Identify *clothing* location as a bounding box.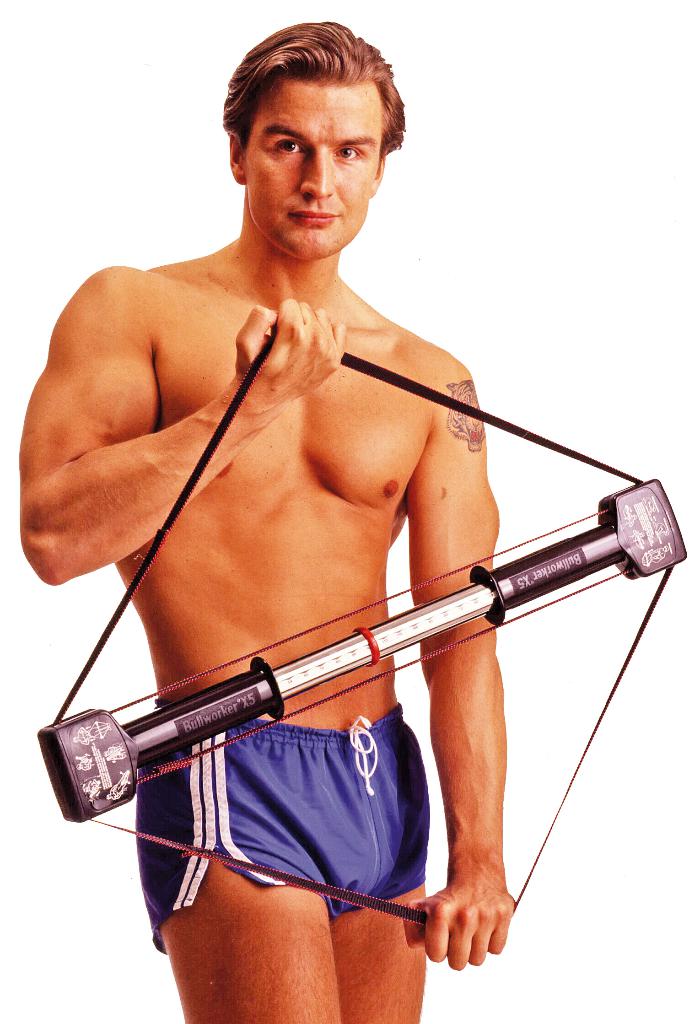
select_region(133, 706, 434, 952).
